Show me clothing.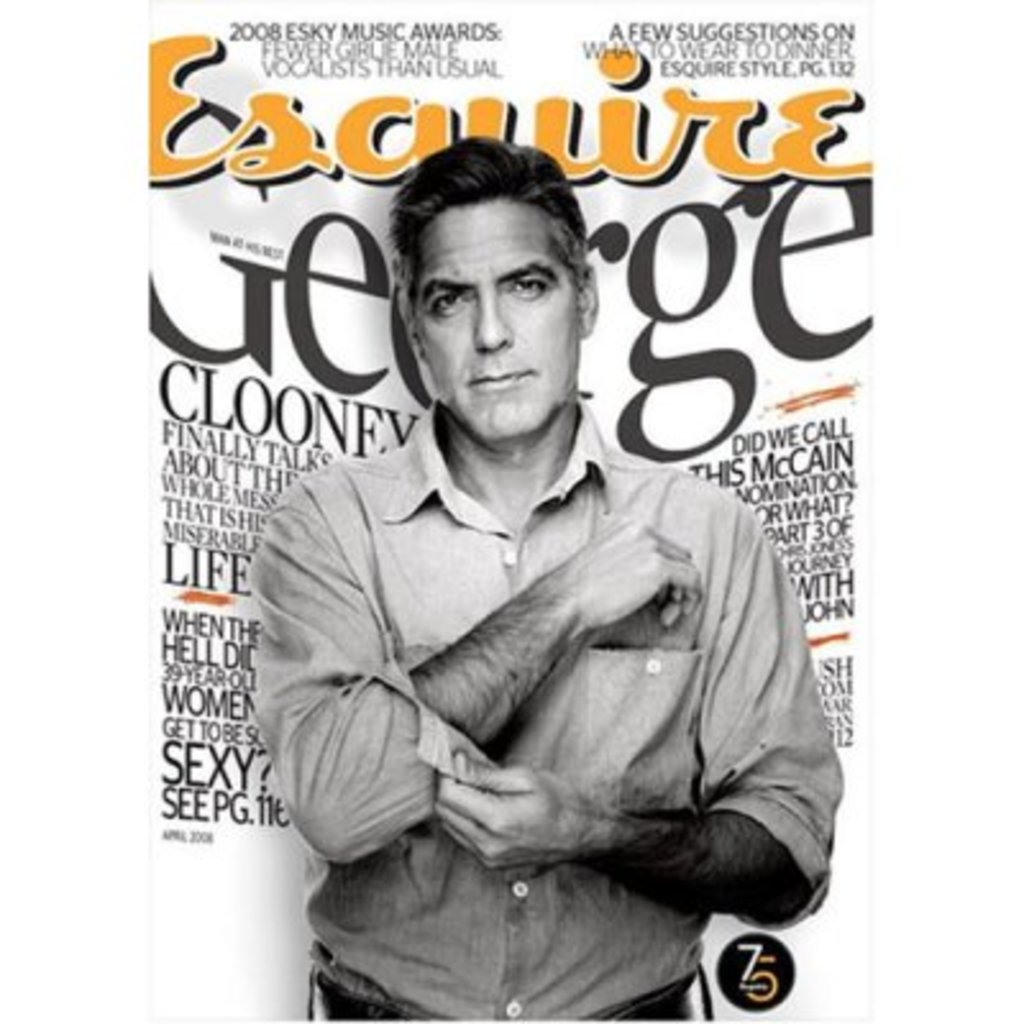
clothing is here: 225/325/850/986.
